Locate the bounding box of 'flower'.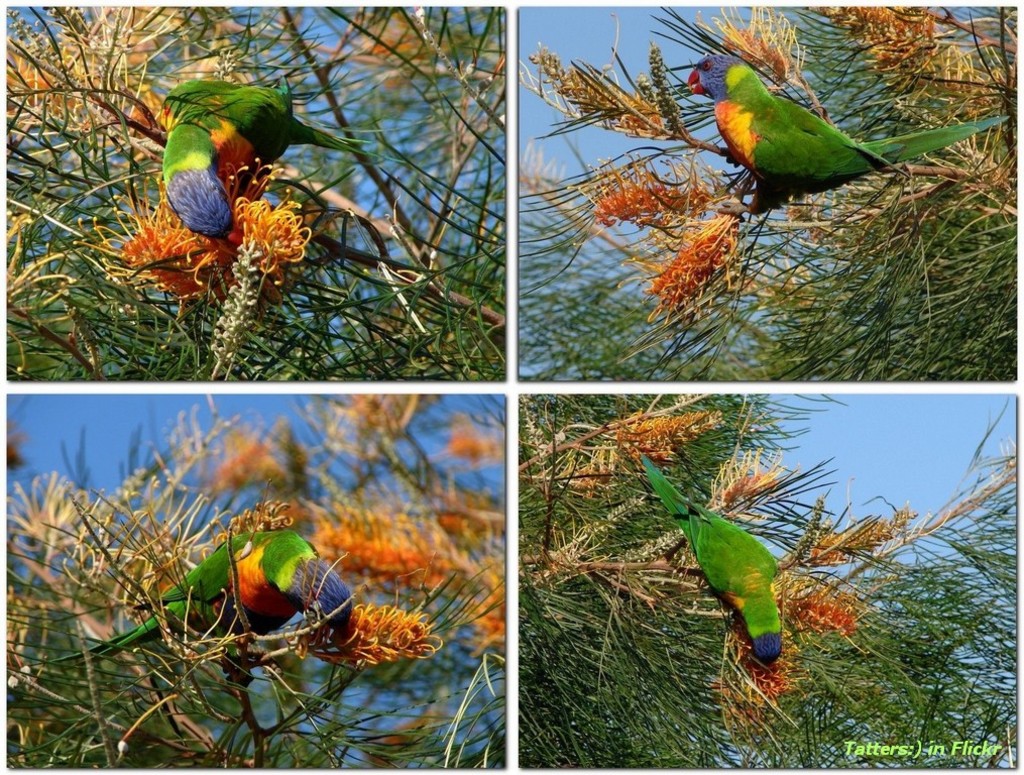
Bounding box: 610, 412, 719, 466.
